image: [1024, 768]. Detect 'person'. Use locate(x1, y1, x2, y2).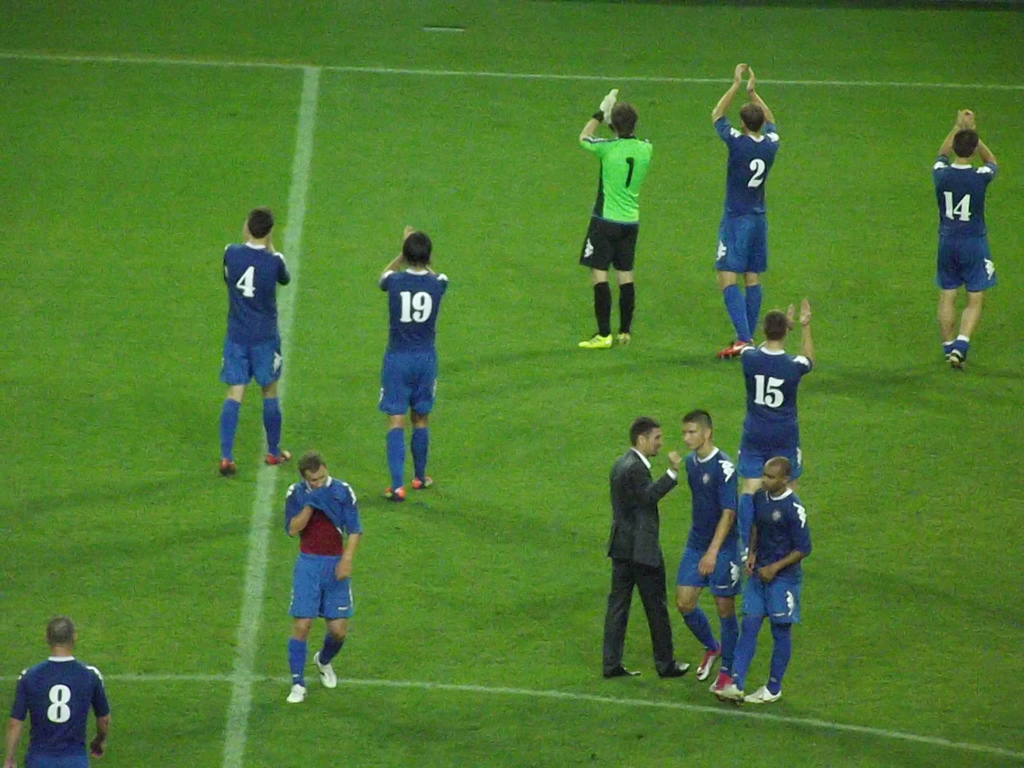
locate(216, 204, 292, 479).
